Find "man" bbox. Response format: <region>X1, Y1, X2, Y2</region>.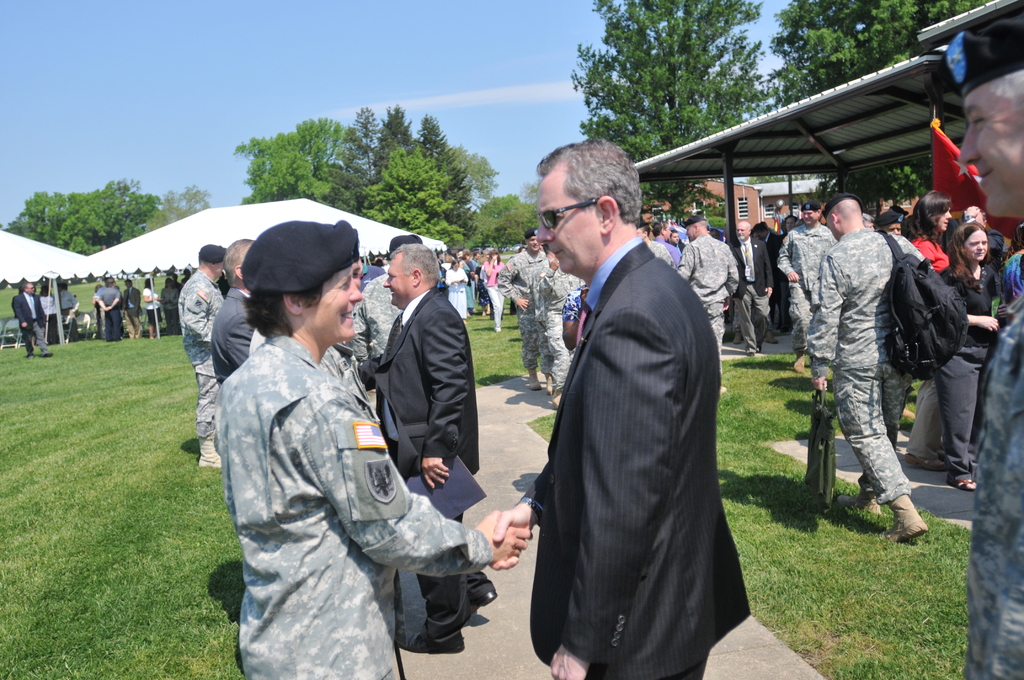
<region>675, 214, 742, 396</region>.
